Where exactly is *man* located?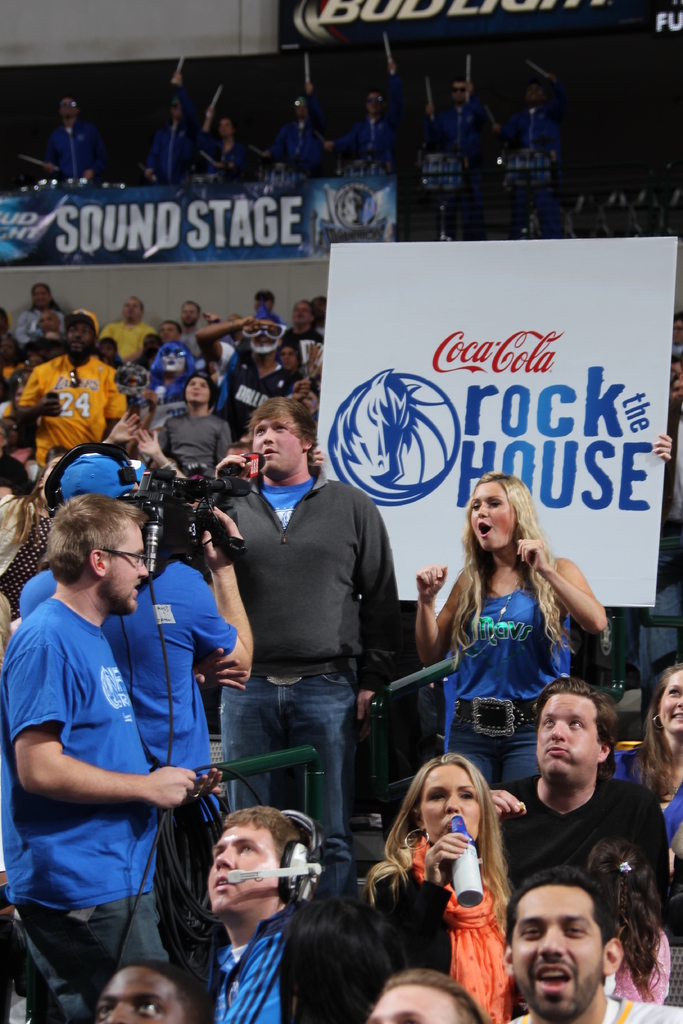
Its bounding box is {"x1": 267, "y1": 88, "x2": 327, "y2": 168}.
